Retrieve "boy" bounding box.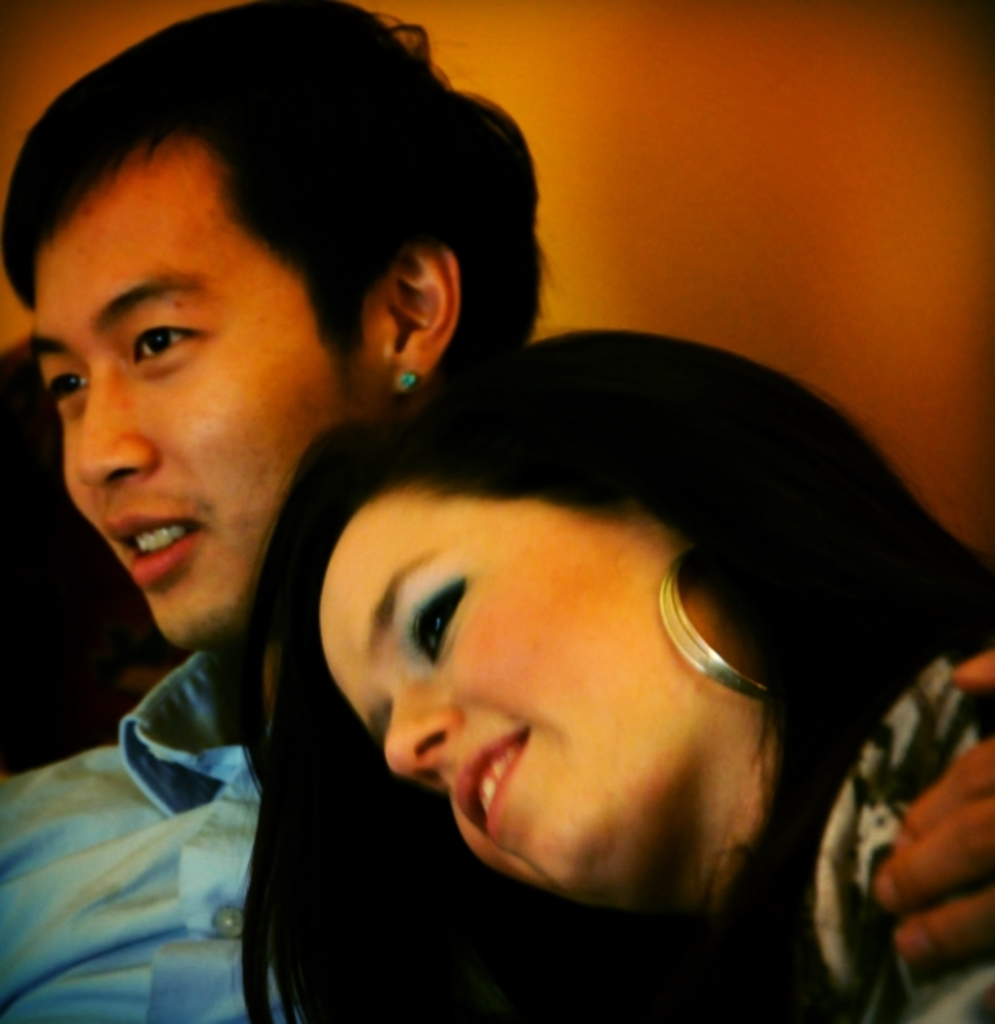
Bounding box: bbox=[5, 0, 485, 891].
